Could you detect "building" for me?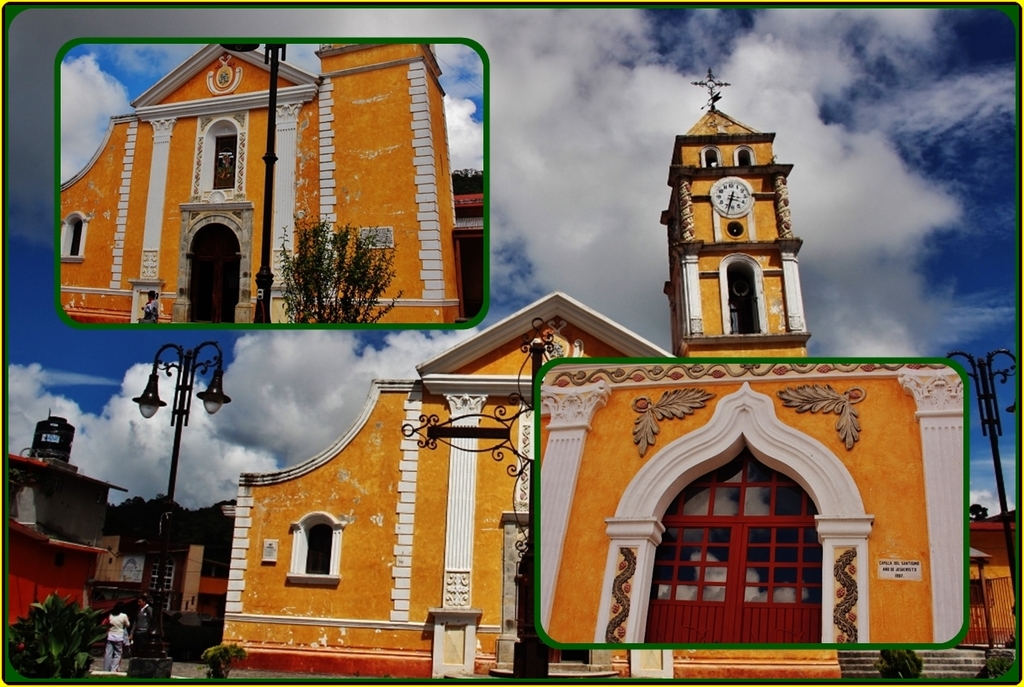
Detection result: [left=4, top=445, right=129, bottom=665].
